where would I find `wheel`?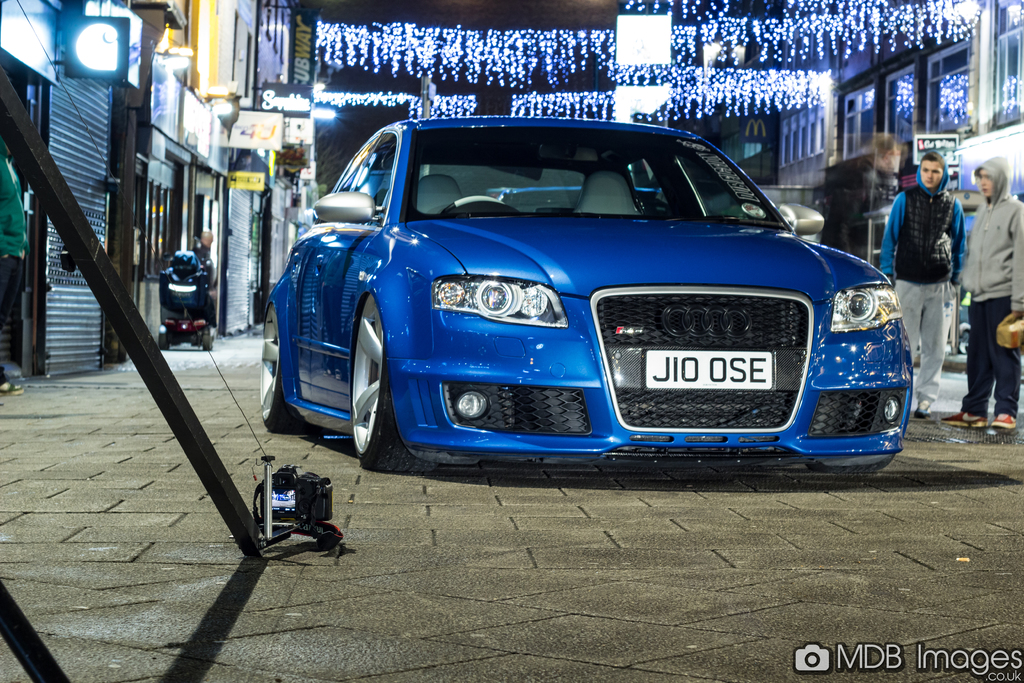
At left=342, top=282, right=387, bottom=457.
